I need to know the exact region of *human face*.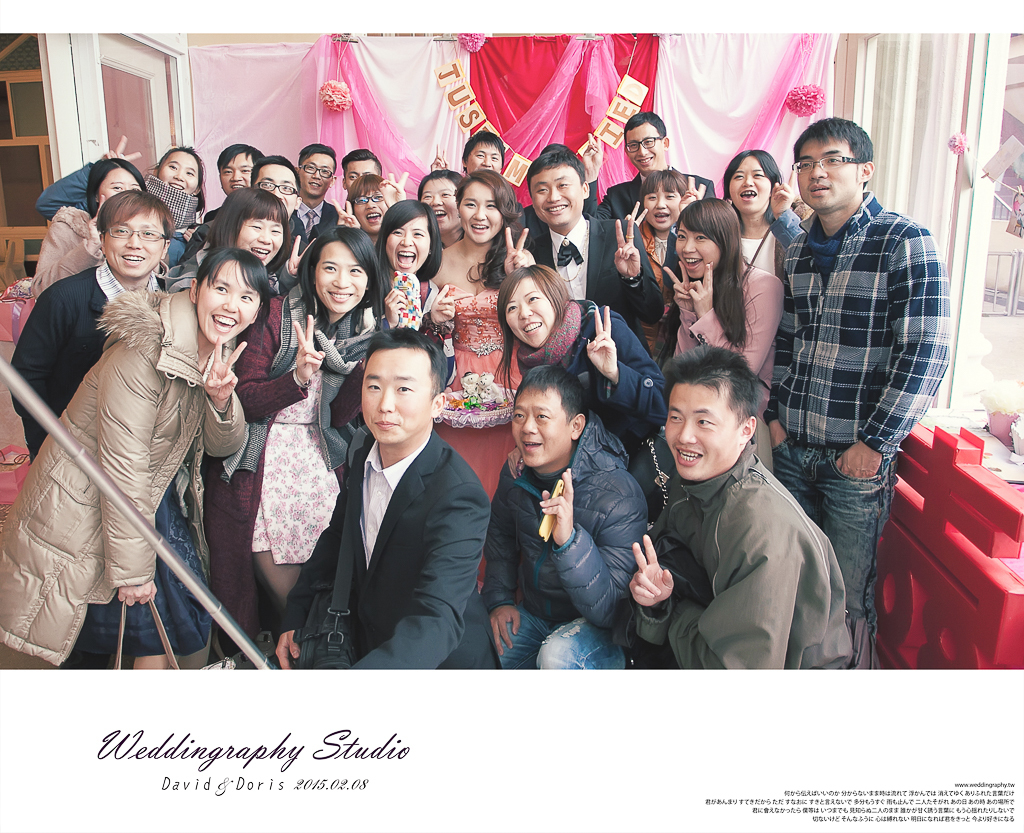
Region: l=511, t=386, r=571, b=466.
